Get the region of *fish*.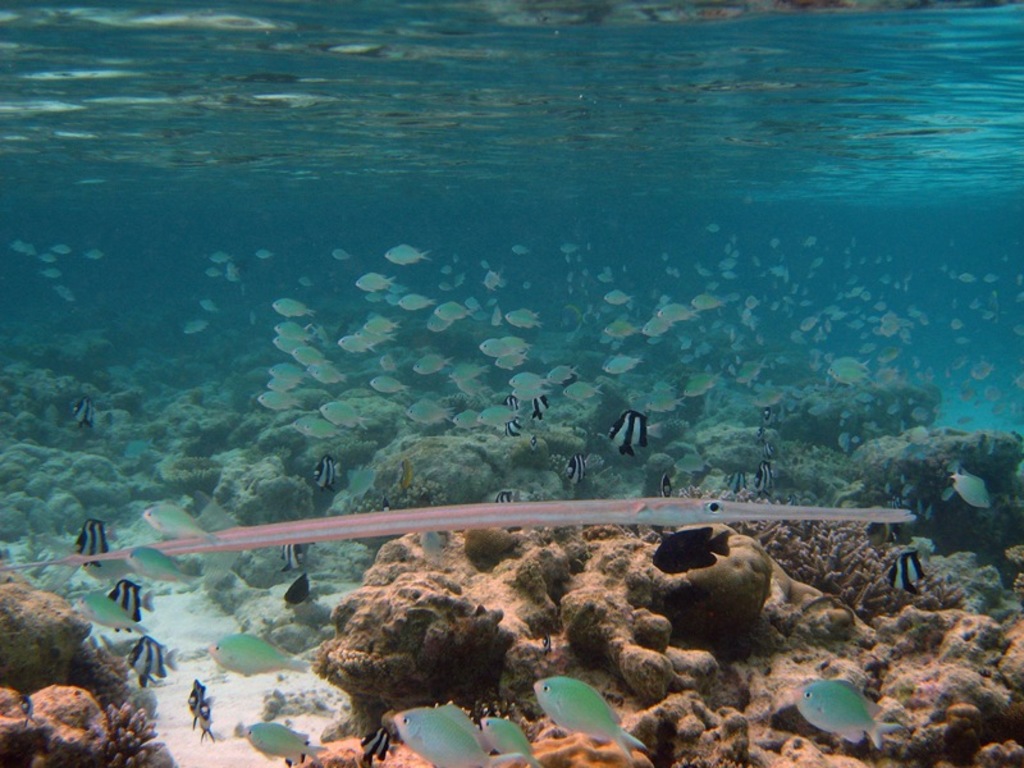
detection(645, 522, 732, 579).
